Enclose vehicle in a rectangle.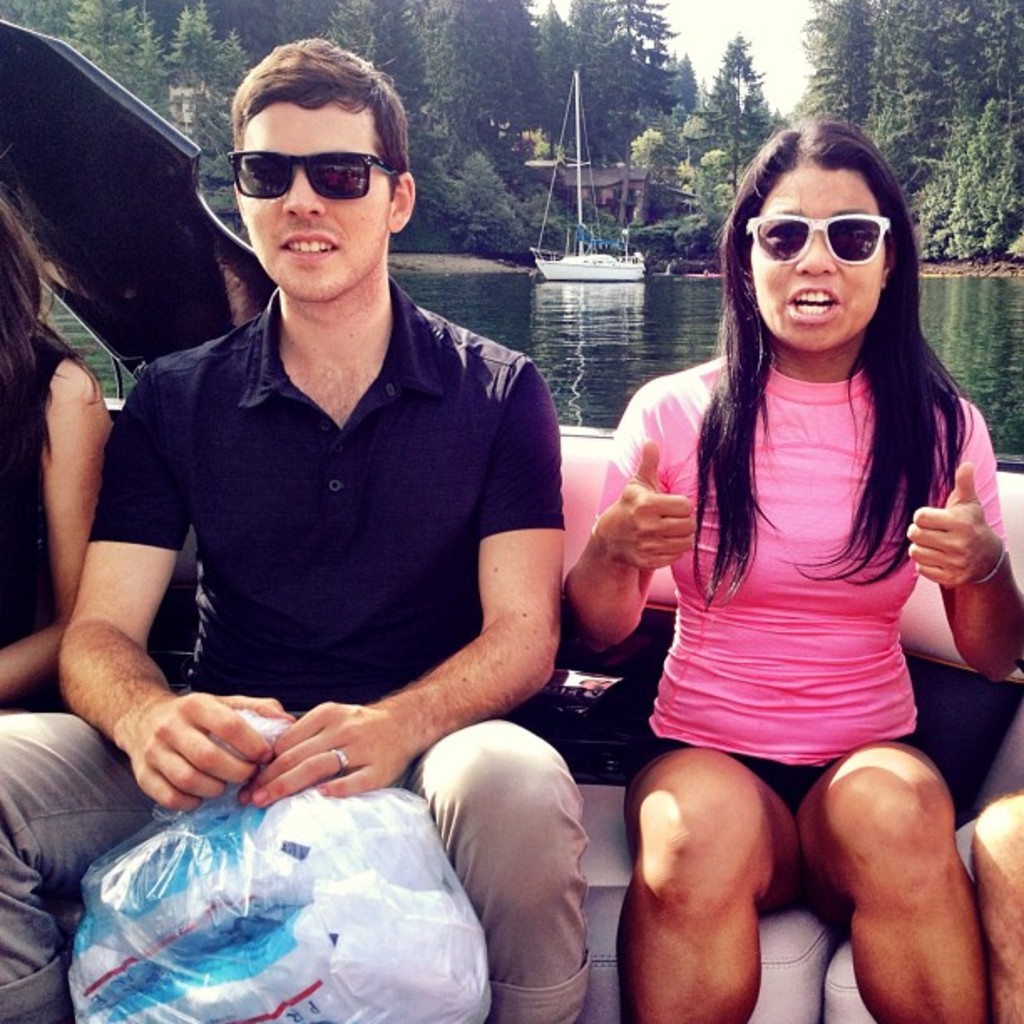
529 69 646 283.
